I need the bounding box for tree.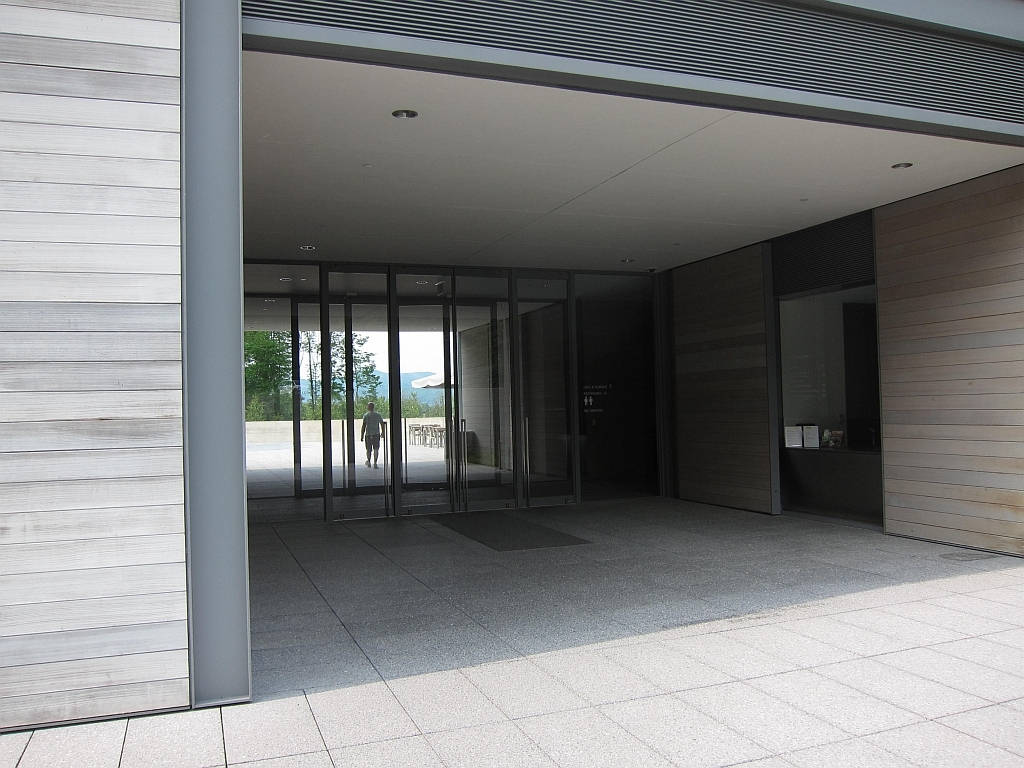
Here it is: <region>241, 330, 298, 416</region>.
